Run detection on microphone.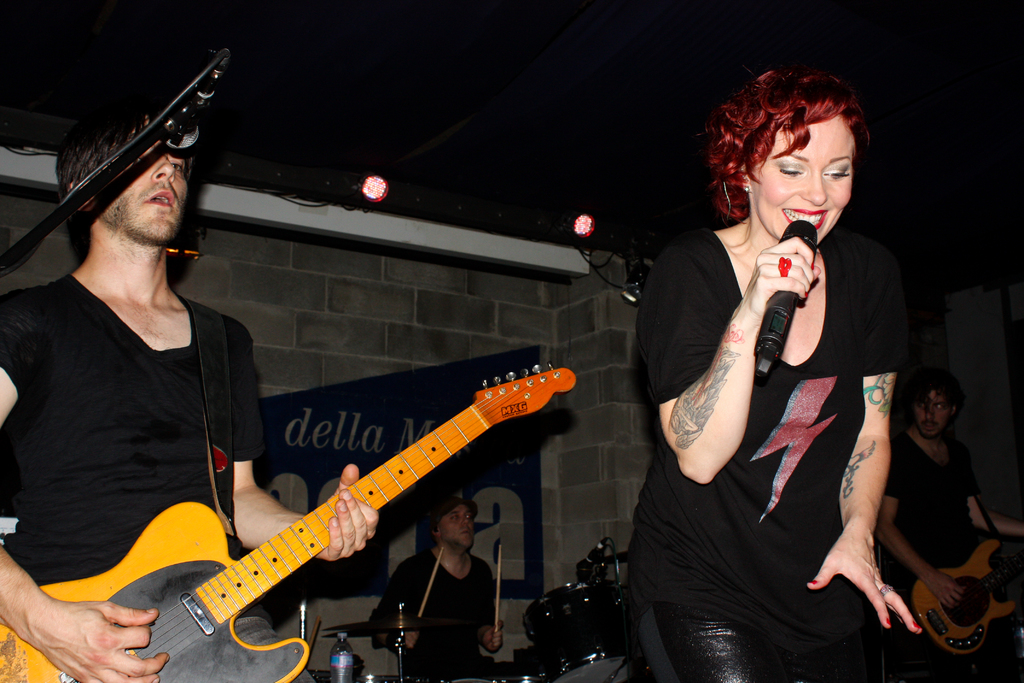
Result: 157/53/219/158.
